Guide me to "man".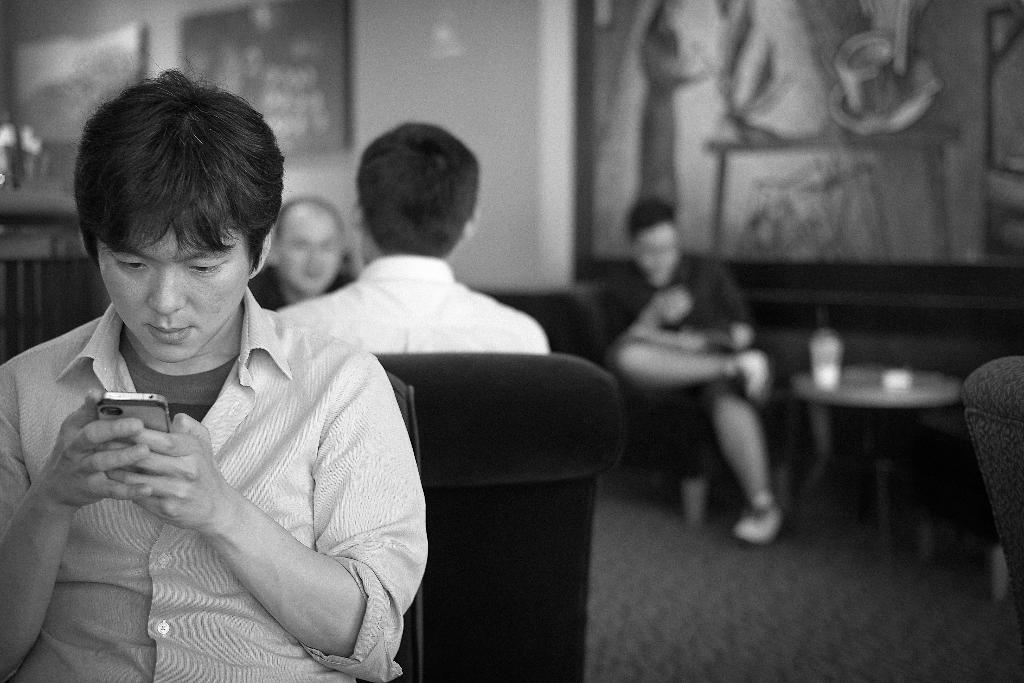
Guidance: {"left": 0, "top": 62, "right": 426, "bottom": 682}.
